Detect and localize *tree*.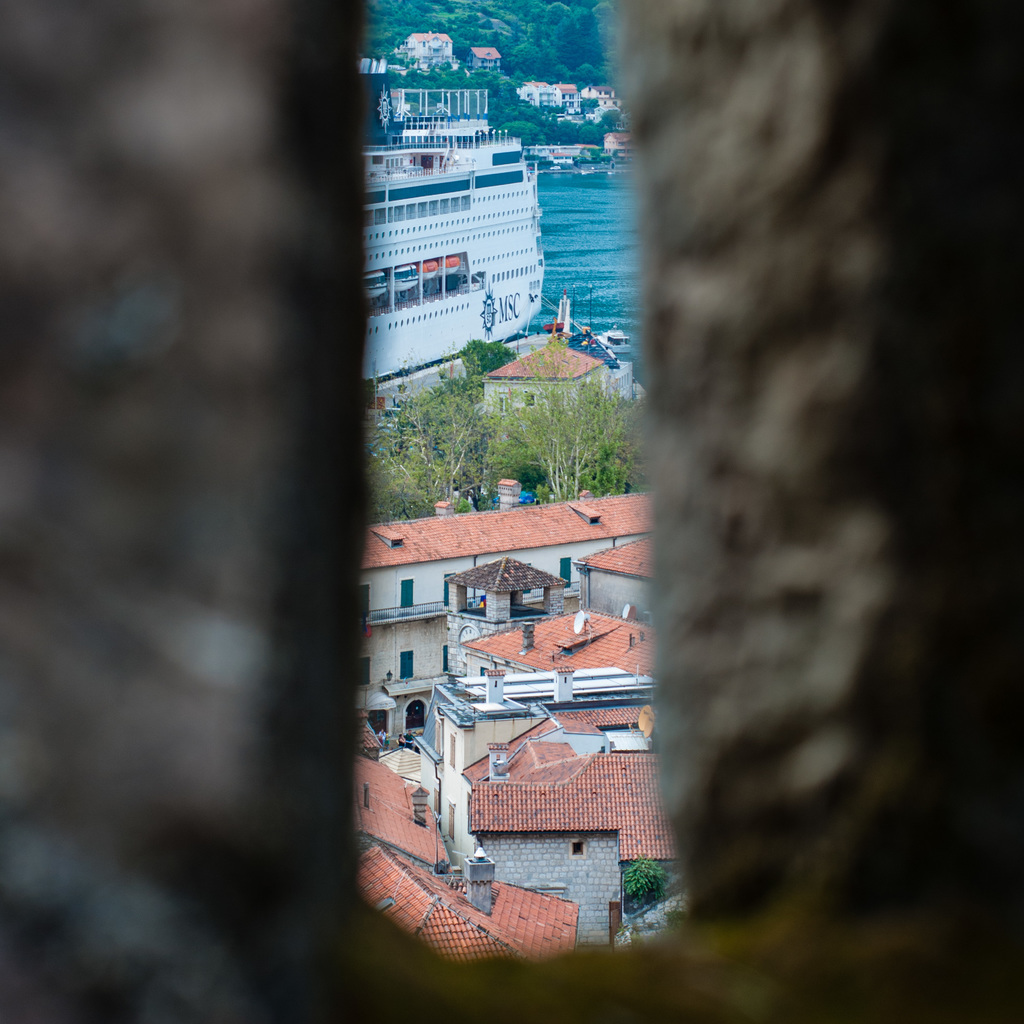
Localized at (616,859,676,923).
